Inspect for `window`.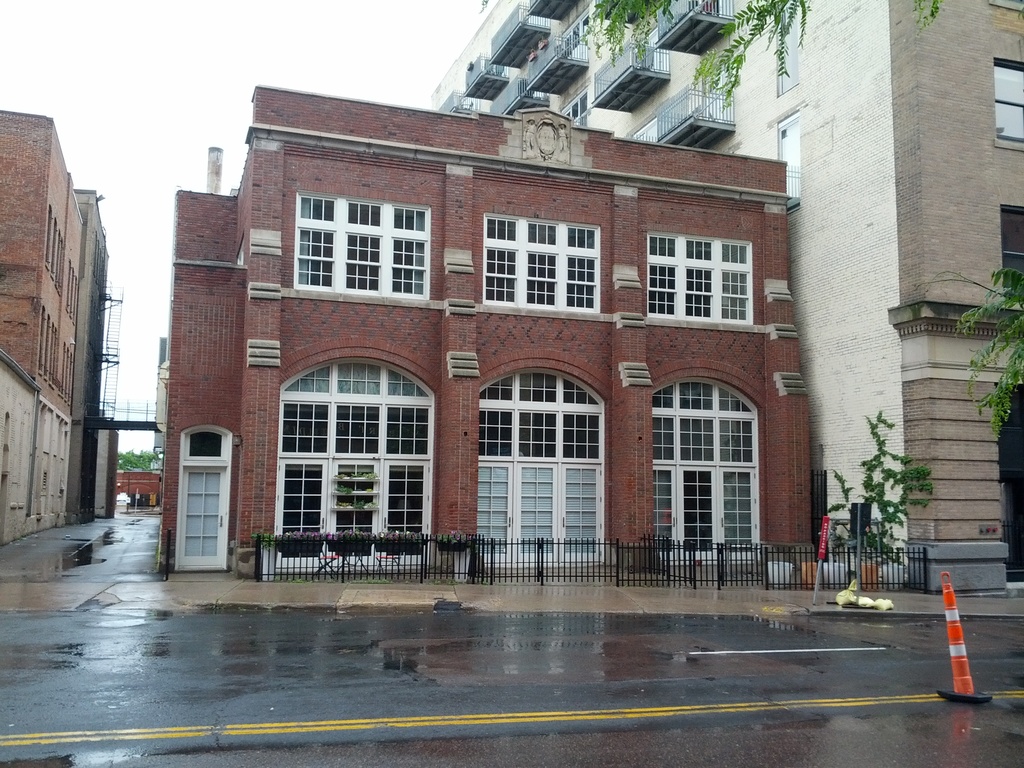
Inspection: detection(184, 431, 223, 458).
